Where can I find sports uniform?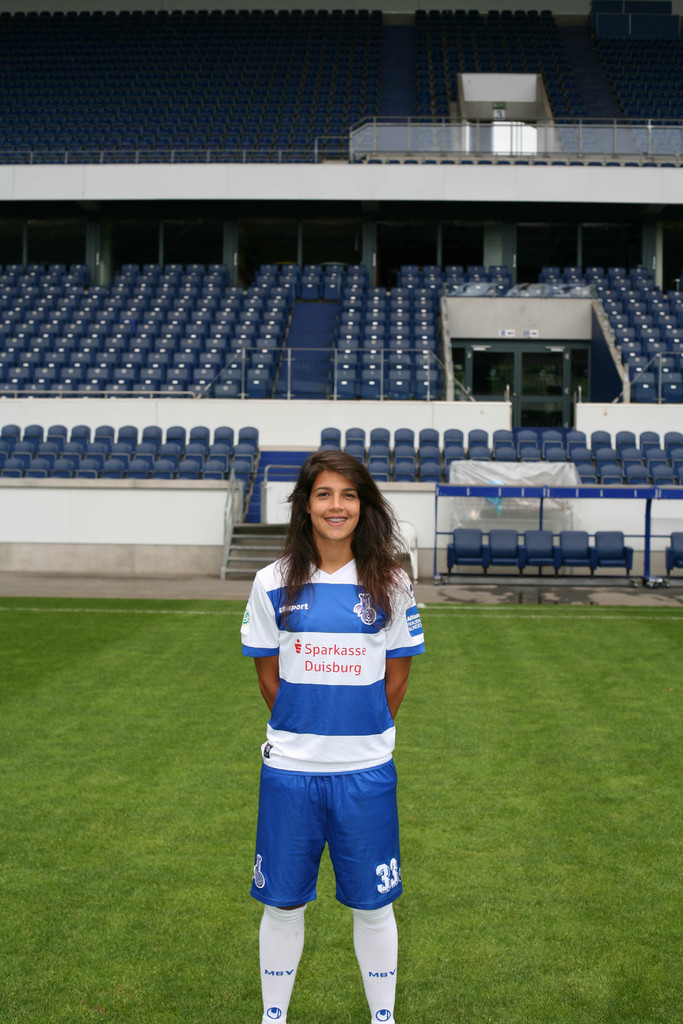
You can find it at Rect(220, 463, 436, 1000).
